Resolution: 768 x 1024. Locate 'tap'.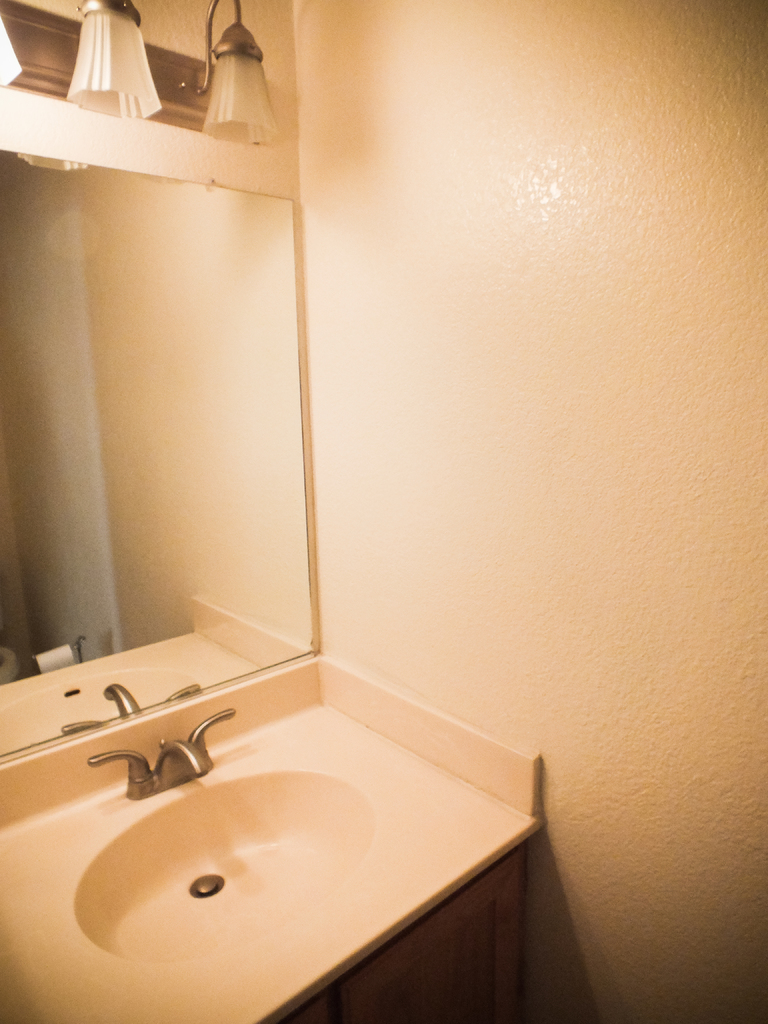
bbox(86, 713, 243, 804).
